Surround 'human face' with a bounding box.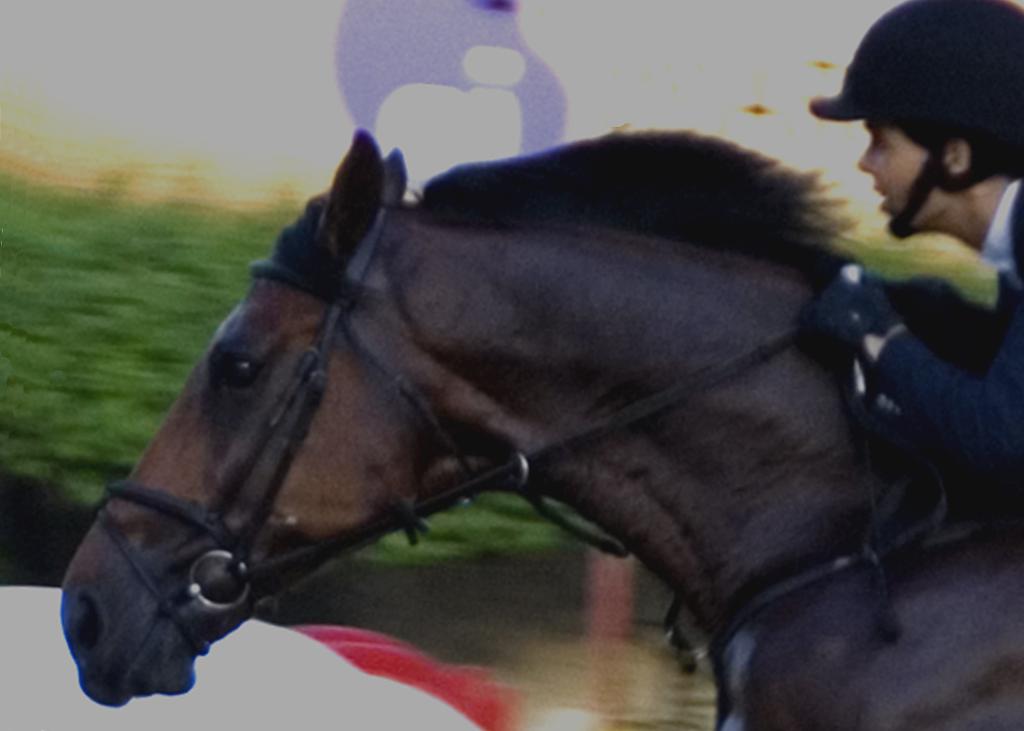
left=855, top=120, right=955, bottom=234.
